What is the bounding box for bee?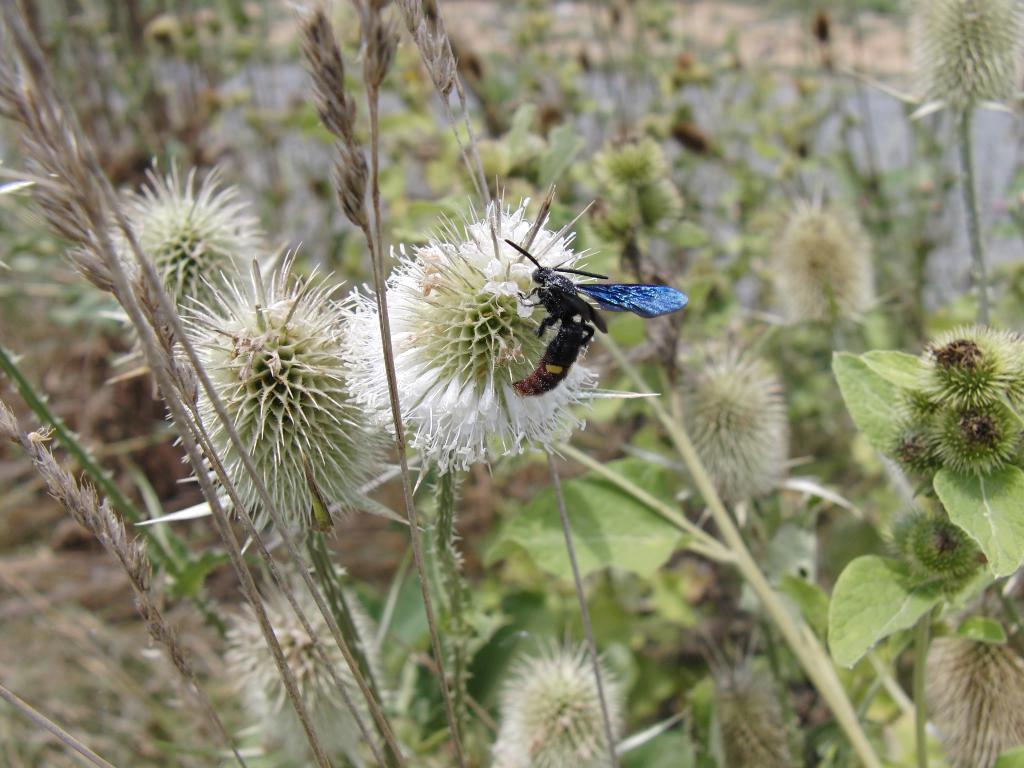
(486,221,669,420).
